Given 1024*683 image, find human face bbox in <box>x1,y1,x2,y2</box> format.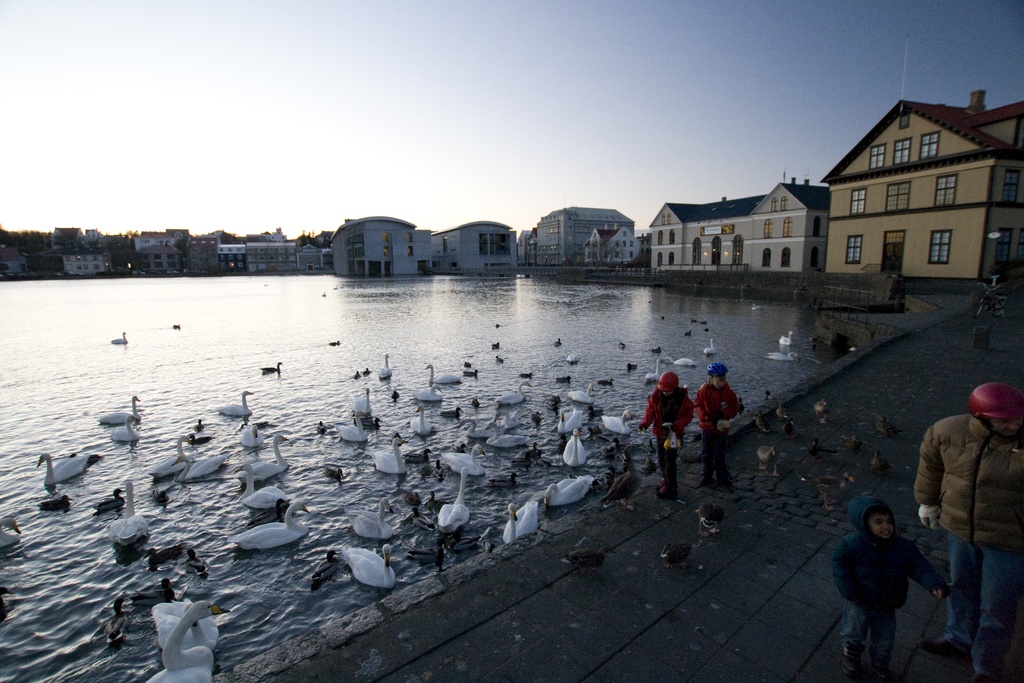
<box>988,418,1023,436</box>.
